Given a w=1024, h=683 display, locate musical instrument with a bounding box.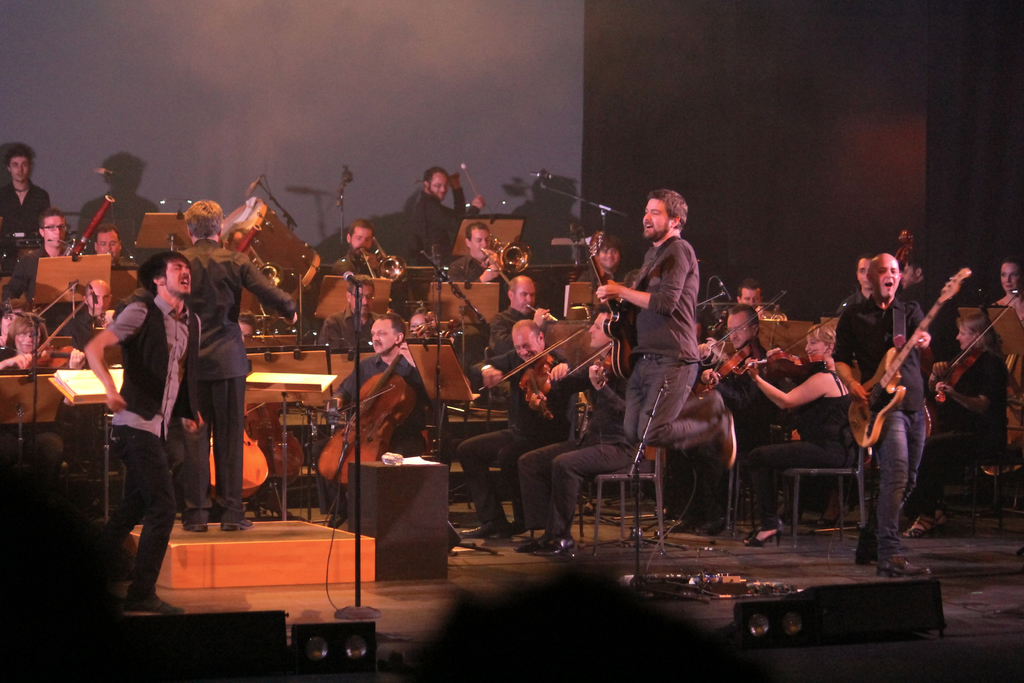
Located: Rect(241, 239, 280, 311).
